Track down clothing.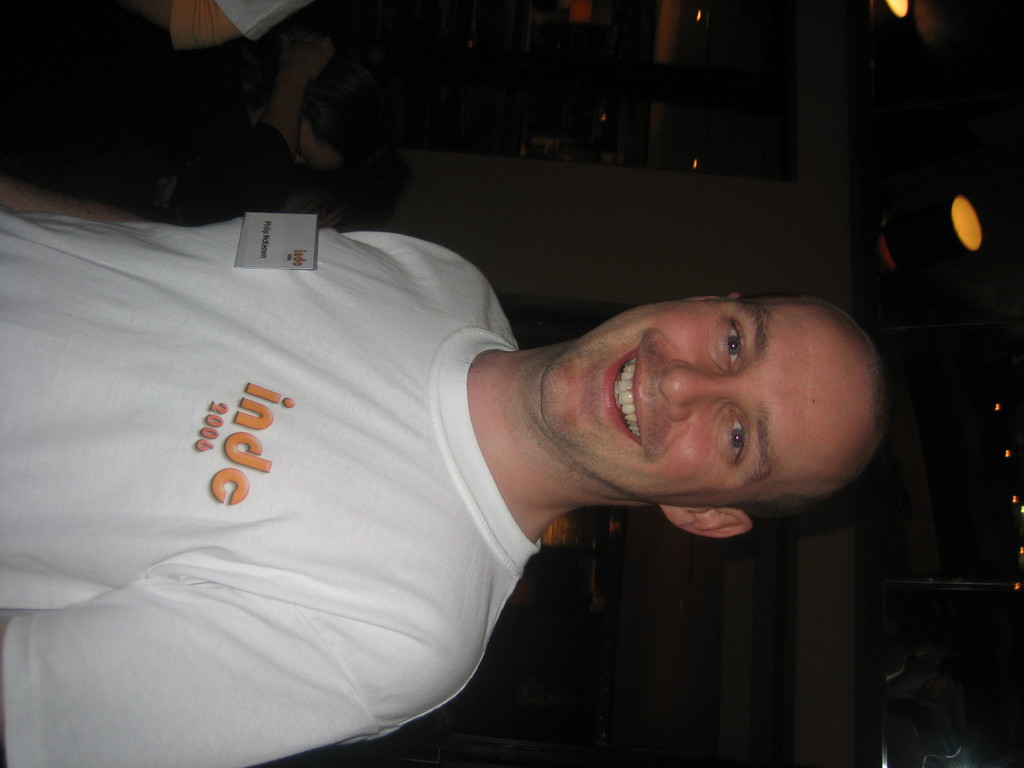
Tracked to [172,0,303,49].
